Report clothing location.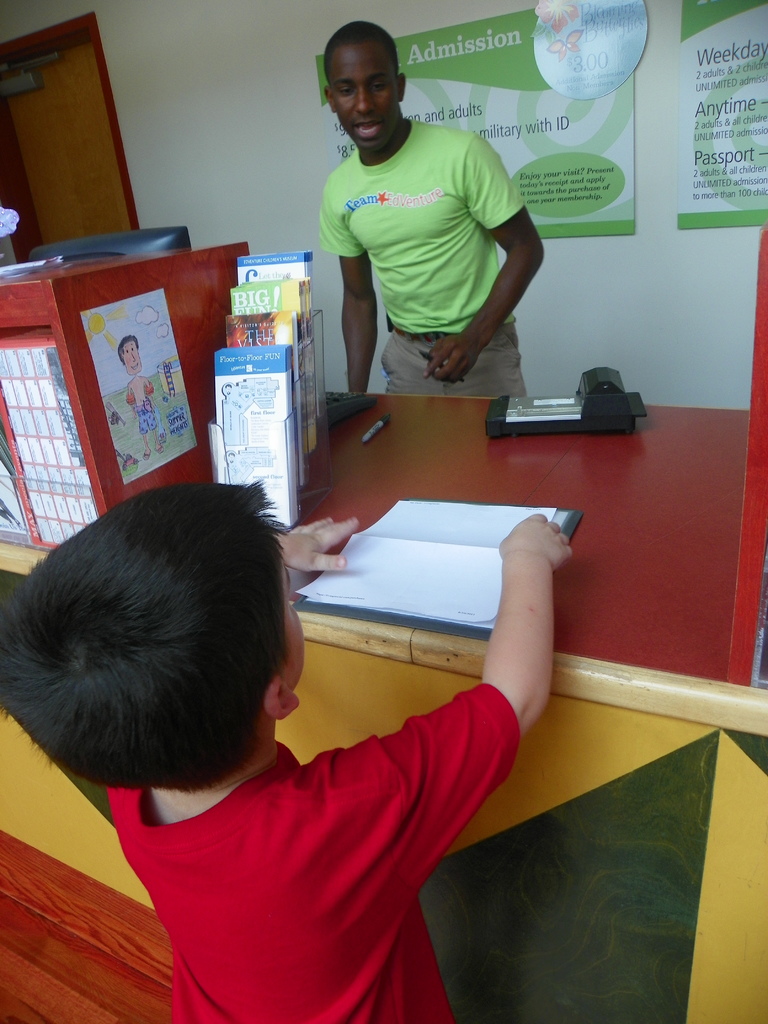
Report: BBox(122, 650, 534, 1023).
